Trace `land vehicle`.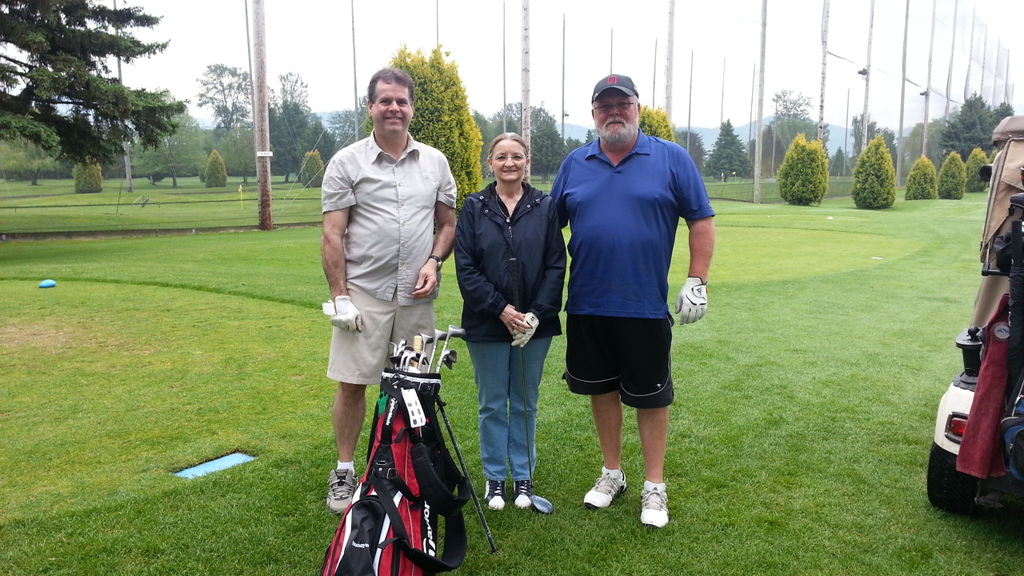
Traced to locate(302, 323, 502, 574).
